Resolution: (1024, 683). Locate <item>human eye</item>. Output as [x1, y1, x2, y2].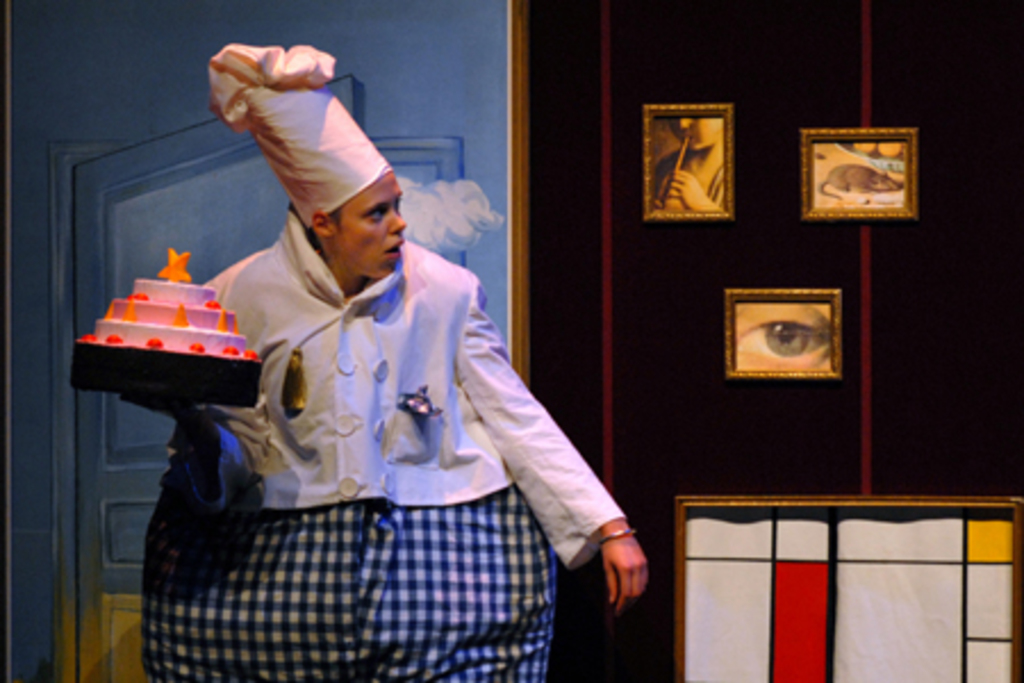
[362, 207, 387, 219].
